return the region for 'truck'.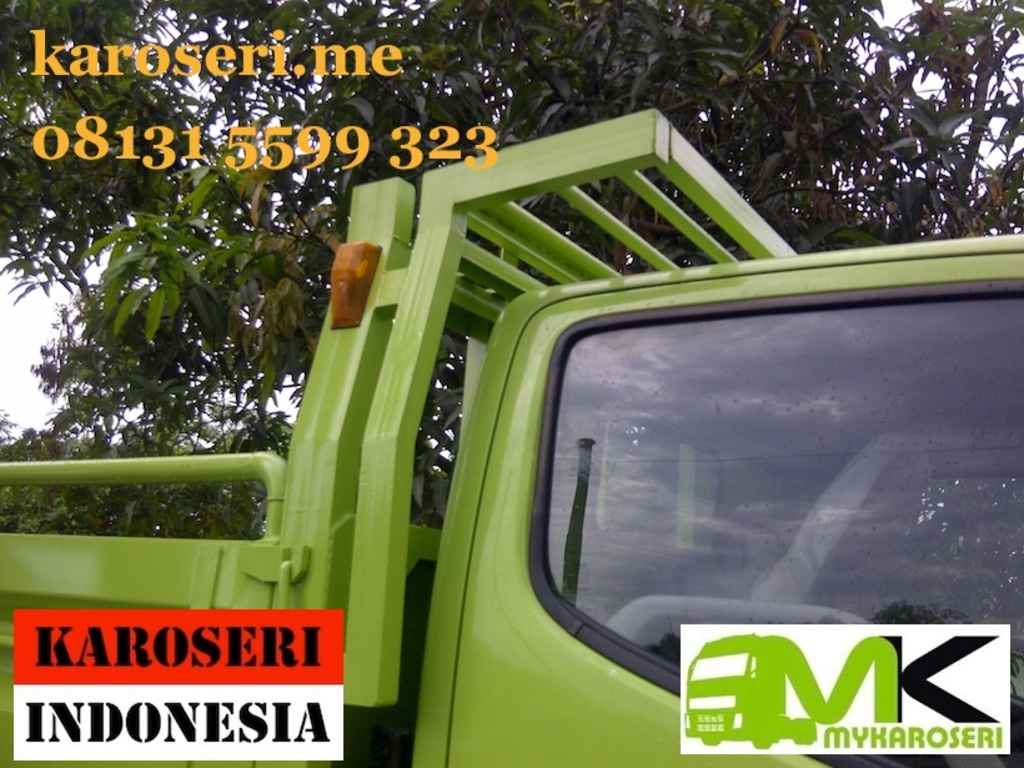
{"left": 17, "top": 102, "right": 1023, "bottom": 767}.
